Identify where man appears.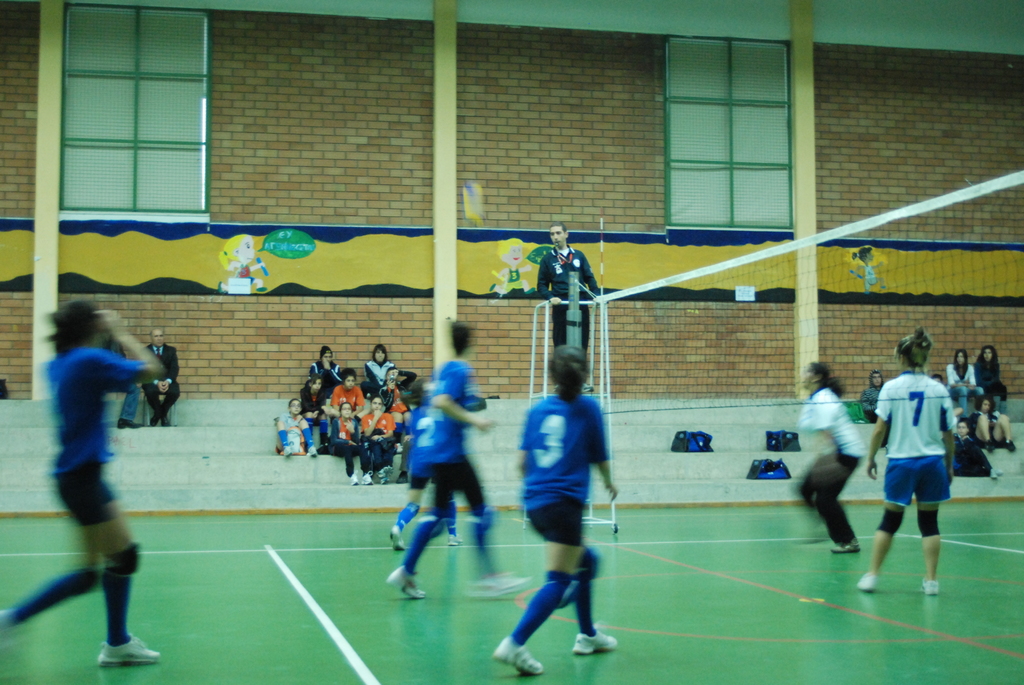
Appears at (141, 326, 184, 430).
